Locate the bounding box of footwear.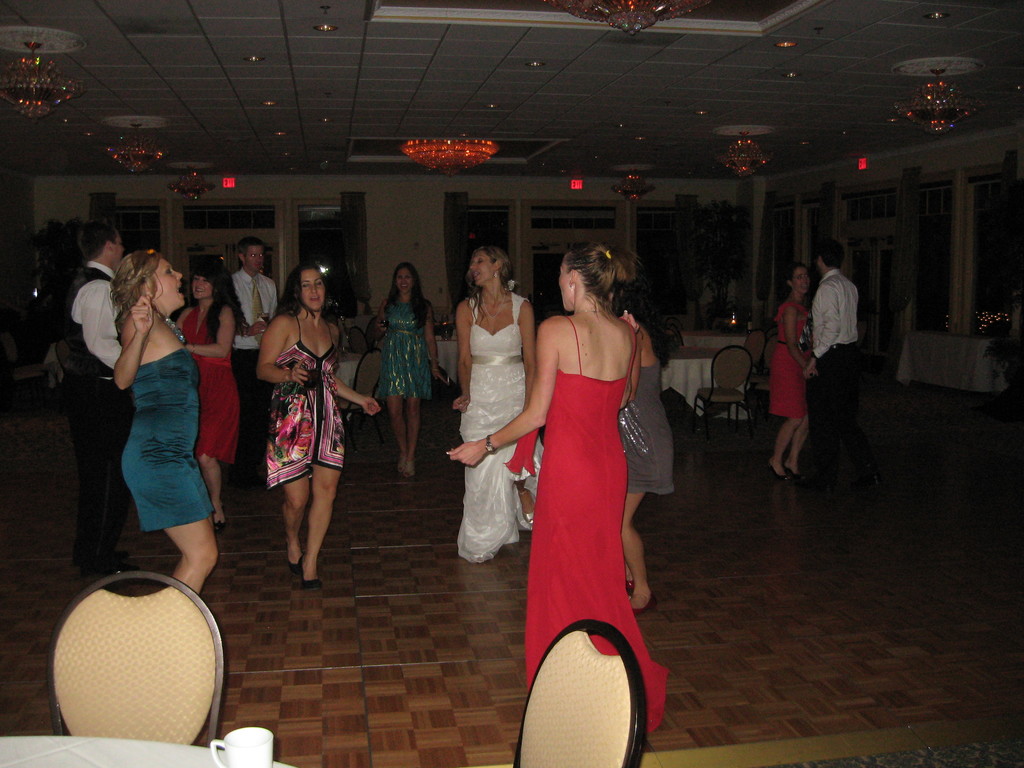
Bounding box: 212,508,228,537.
